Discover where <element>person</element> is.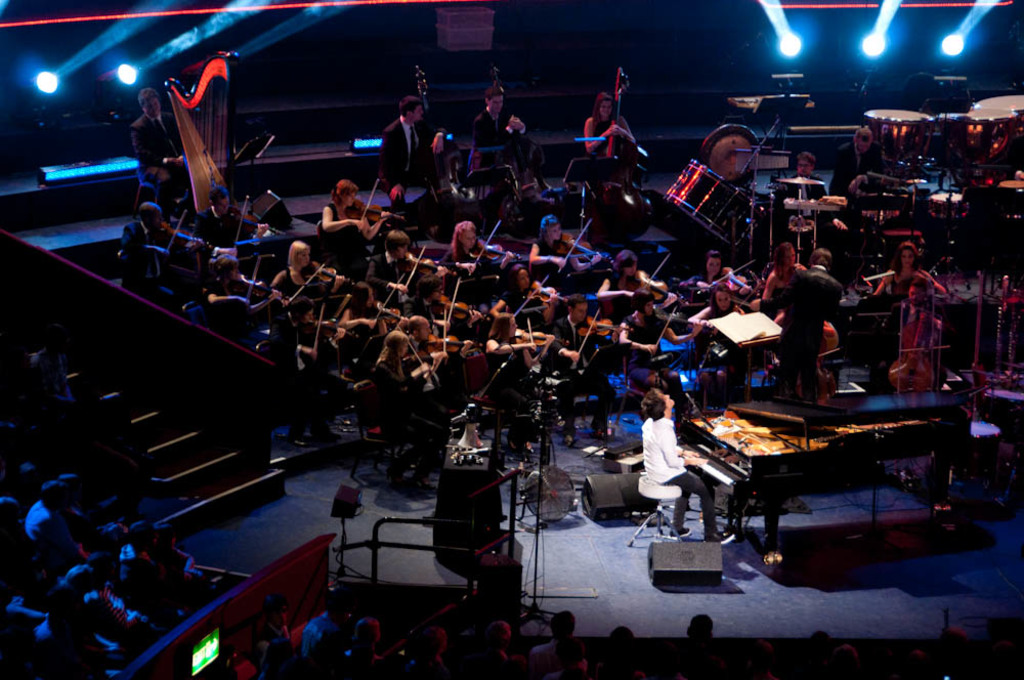
Discovered at rect(599, 247, 670, 303).
